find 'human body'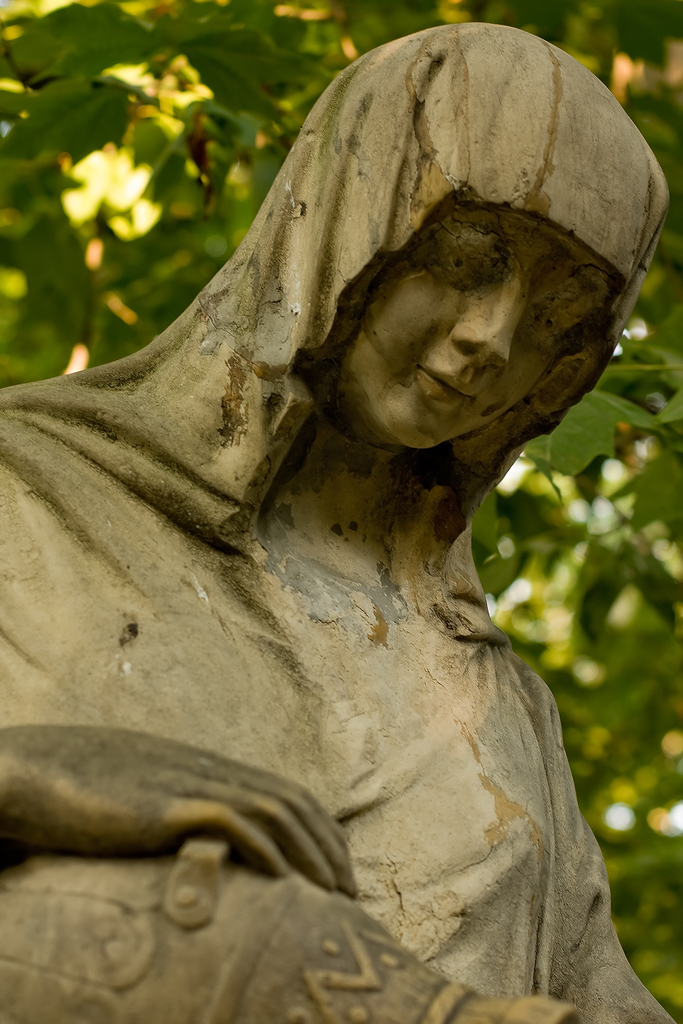
pyautogui.locateOnScreen(51, 170, 677, 1020)
